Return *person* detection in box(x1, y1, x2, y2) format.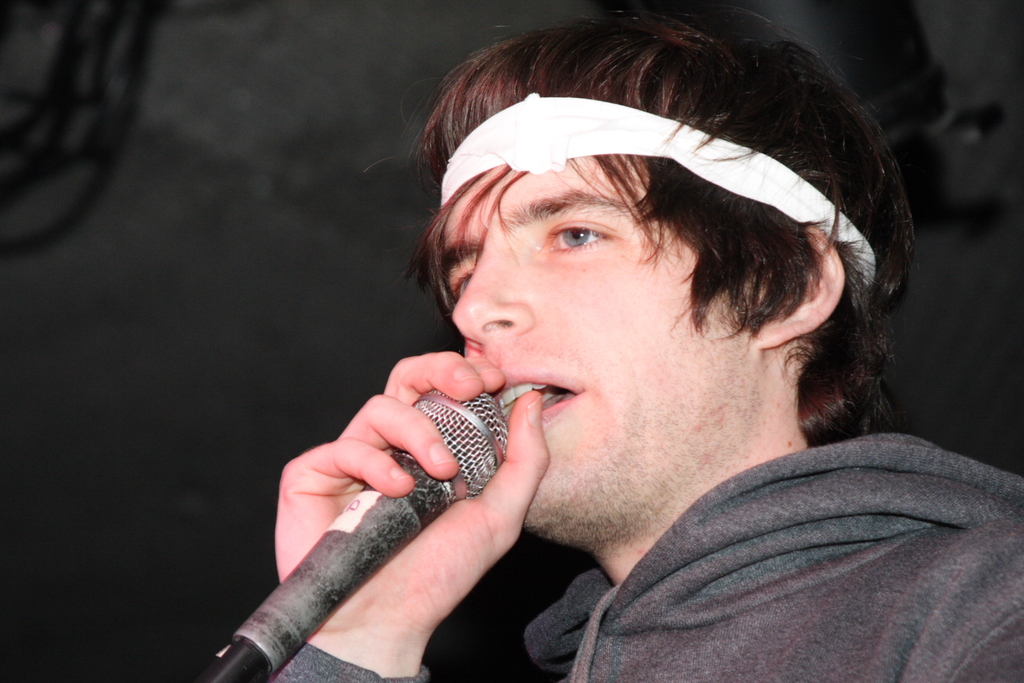
box(269, 0, 1023, 682).
